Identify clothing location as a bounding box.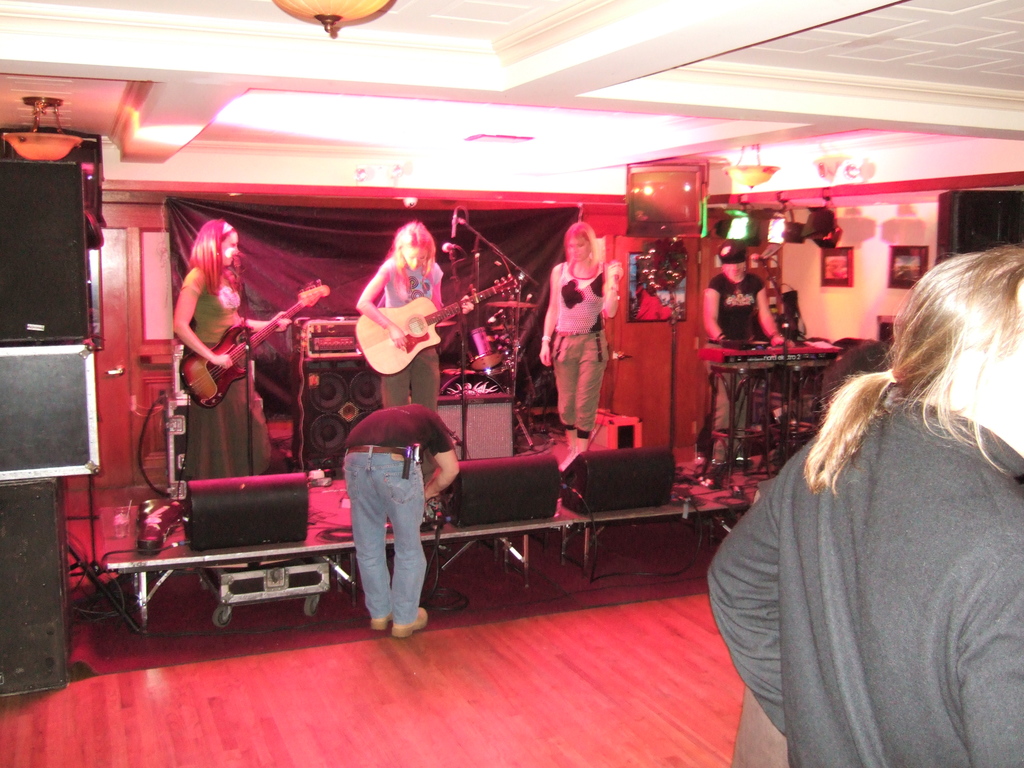
Rect(173, 264, 285, 483).
